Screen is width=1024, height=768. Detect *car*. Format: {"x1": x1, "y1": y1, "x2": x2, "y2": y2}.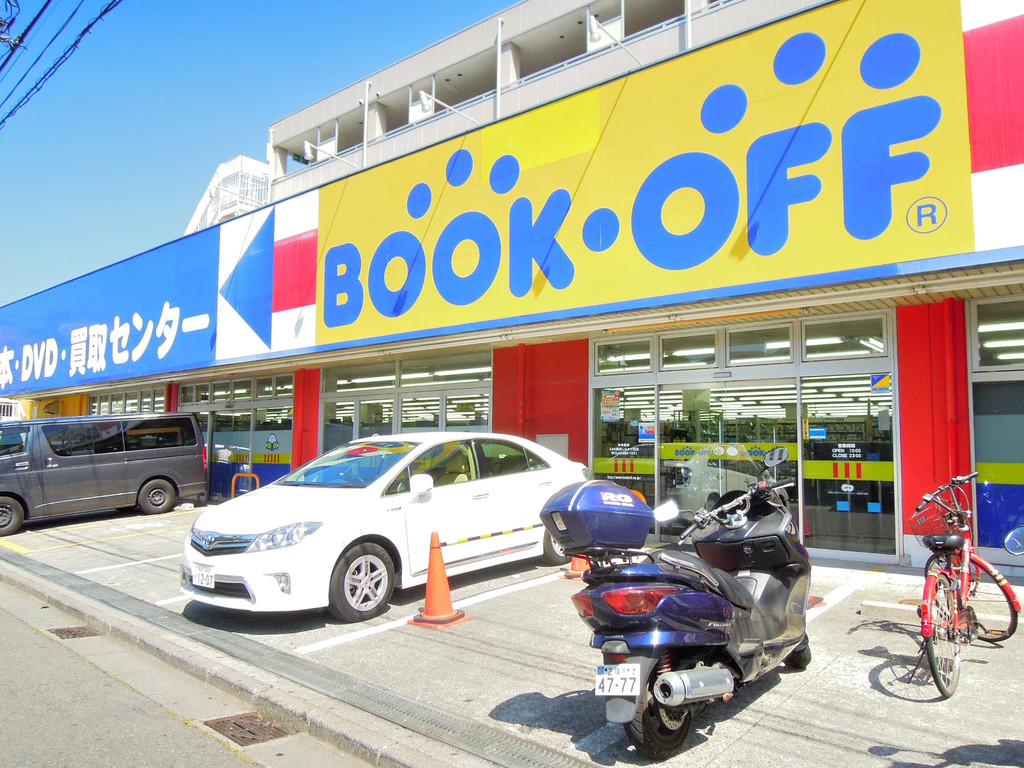
{"x1": 156, "y1": 435, "x2": 604, "y2": 628}.
